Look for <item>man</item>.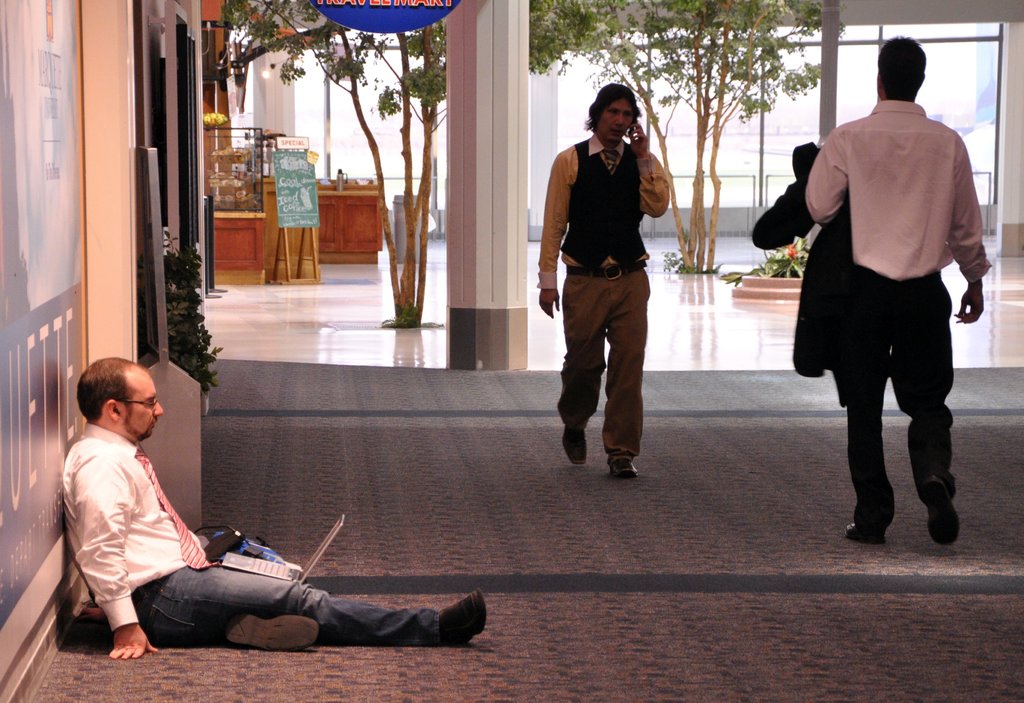
Found: region(534, 81, 675, 474).
